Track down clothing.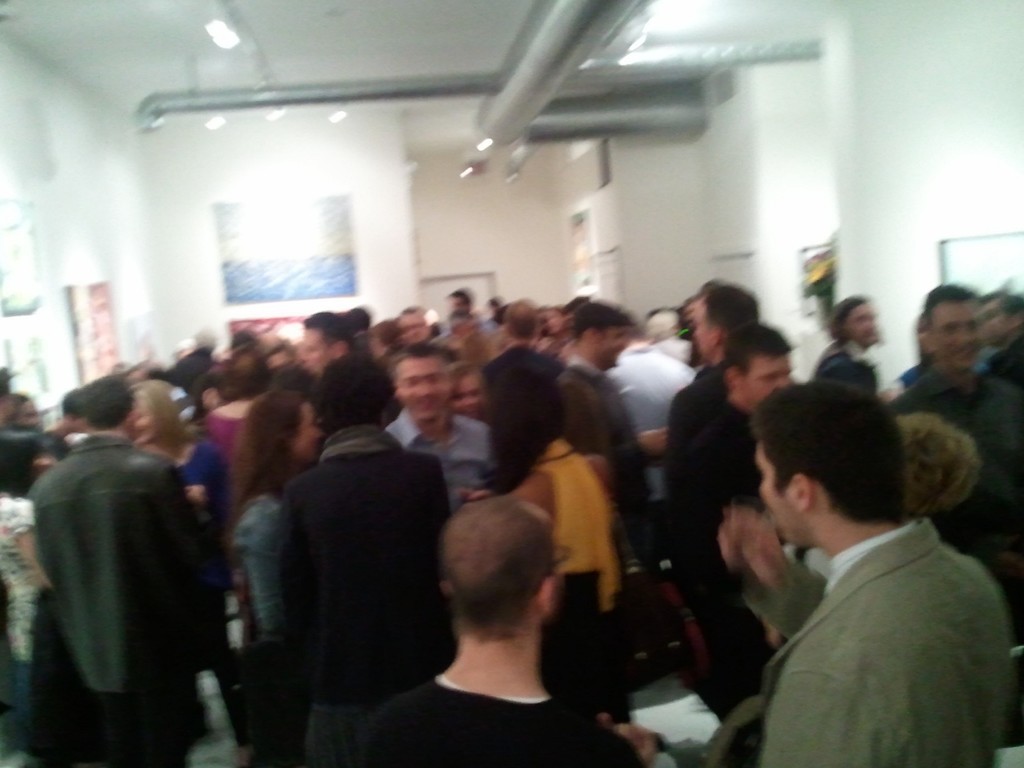
Tracked to box(657, 362, 744, 528).
